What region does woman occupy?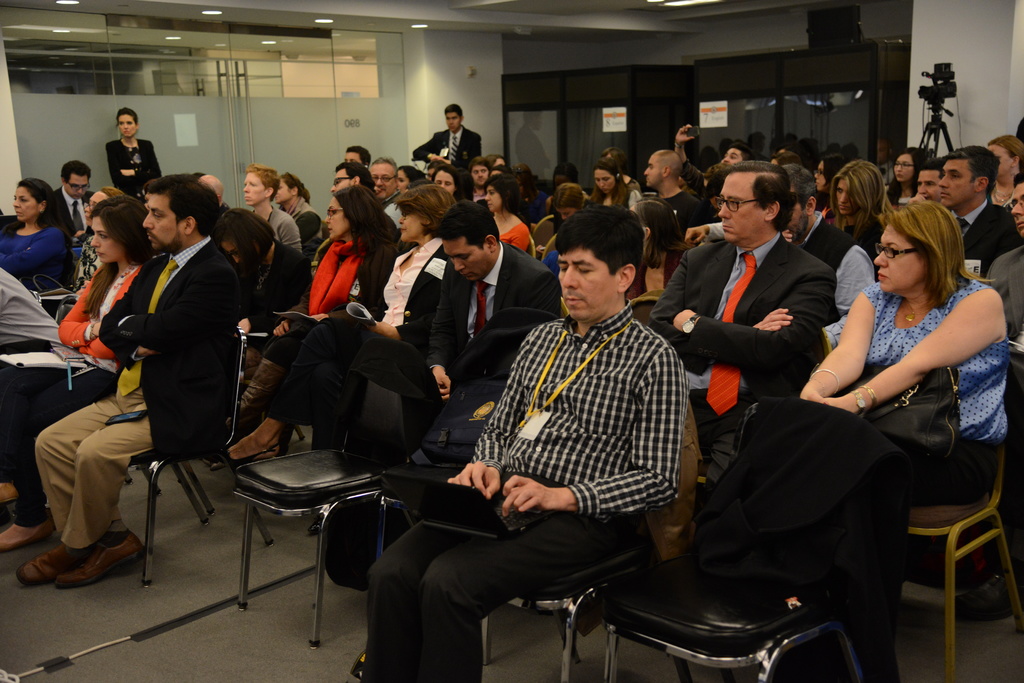
212, 188, 460, 472.
